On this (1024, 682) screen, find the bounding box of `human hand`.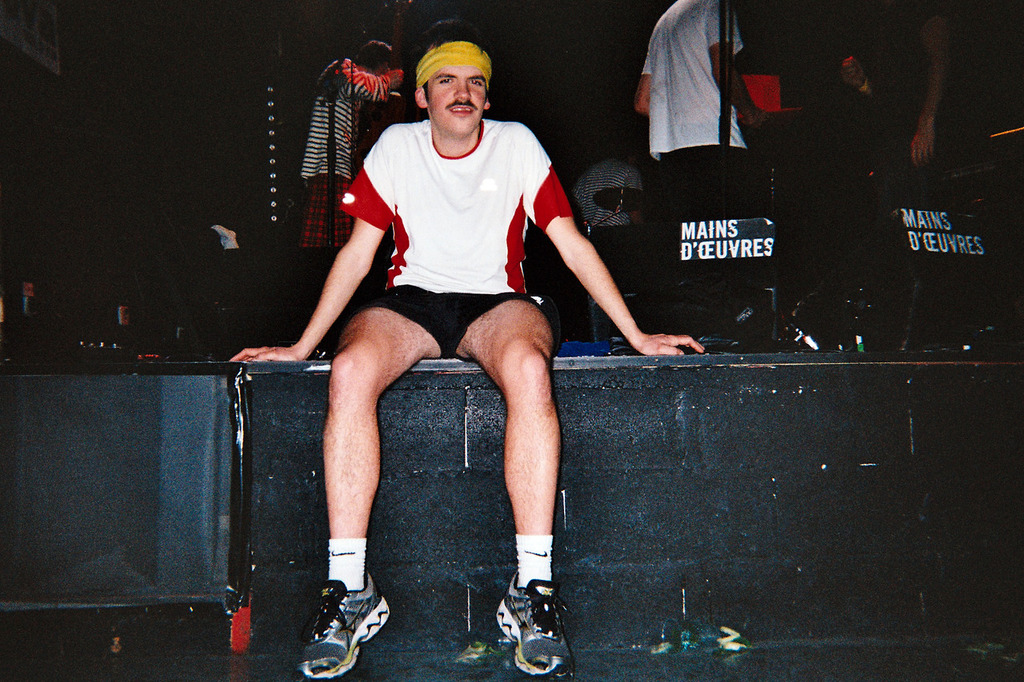
Bounding box: 636 333 704 357.
